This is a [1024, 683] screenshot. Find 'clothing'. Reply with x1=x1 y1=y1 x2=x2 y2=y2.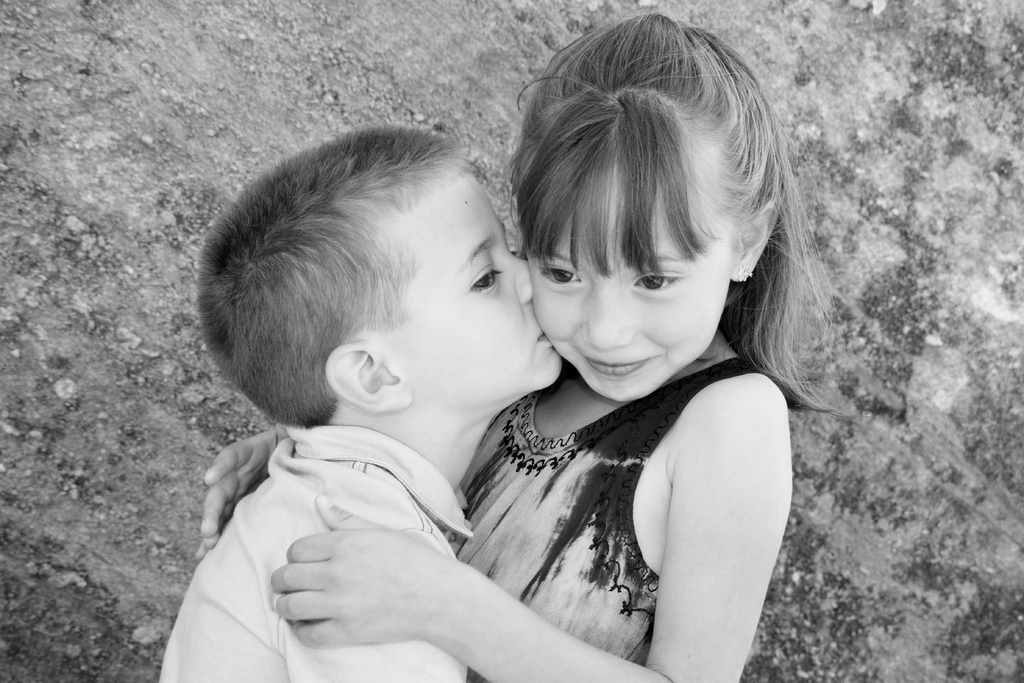
x1=450 y1=346 x2=787 y2=682.
